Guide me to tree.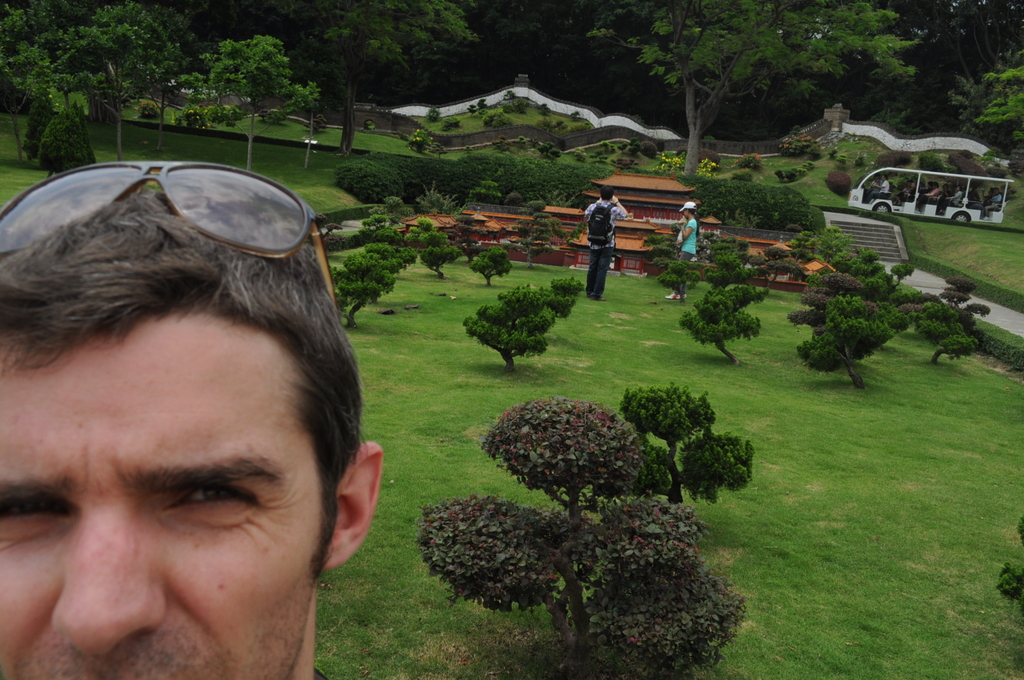
Guidance: left=595, top=0, right=913, bottom=170.
